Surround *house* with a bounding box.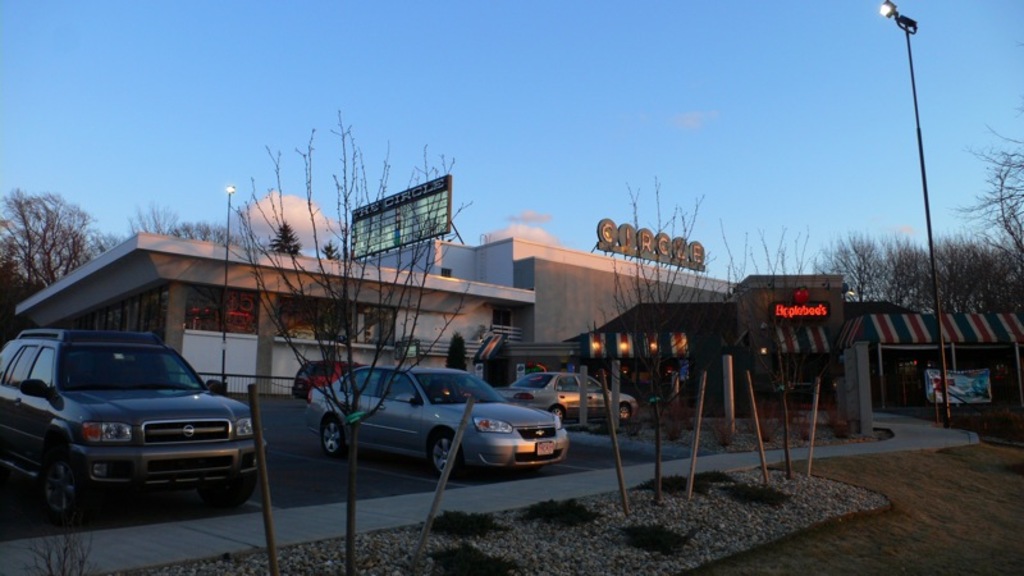
pyautogui.locateOnScreen(12, 230, 754, 396).
